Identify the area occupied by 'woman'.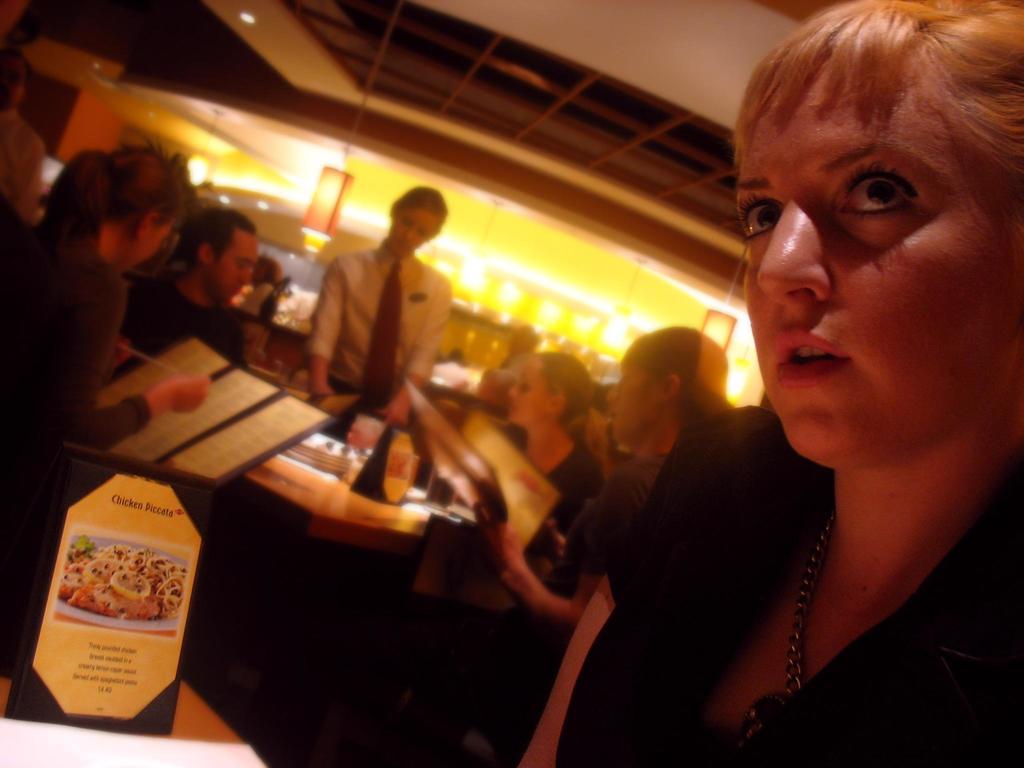
Area: locate(301, 185, 459, 433).
